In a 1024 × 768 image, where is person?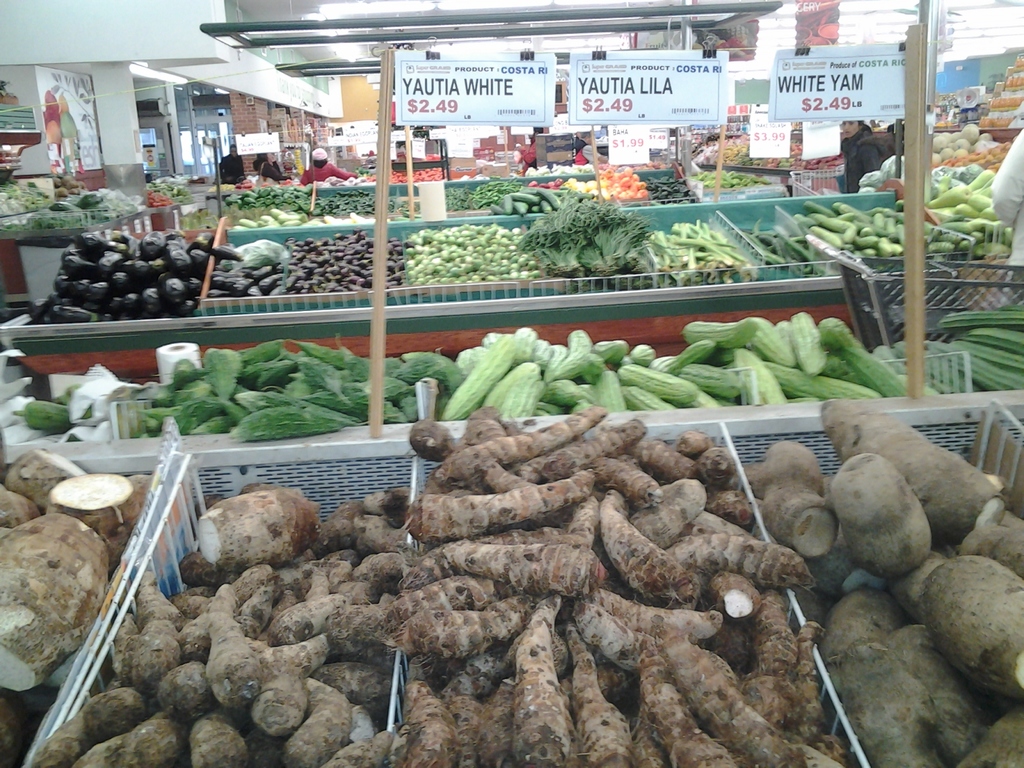
<bbox>833, 117, 890, 196</bbox>.
